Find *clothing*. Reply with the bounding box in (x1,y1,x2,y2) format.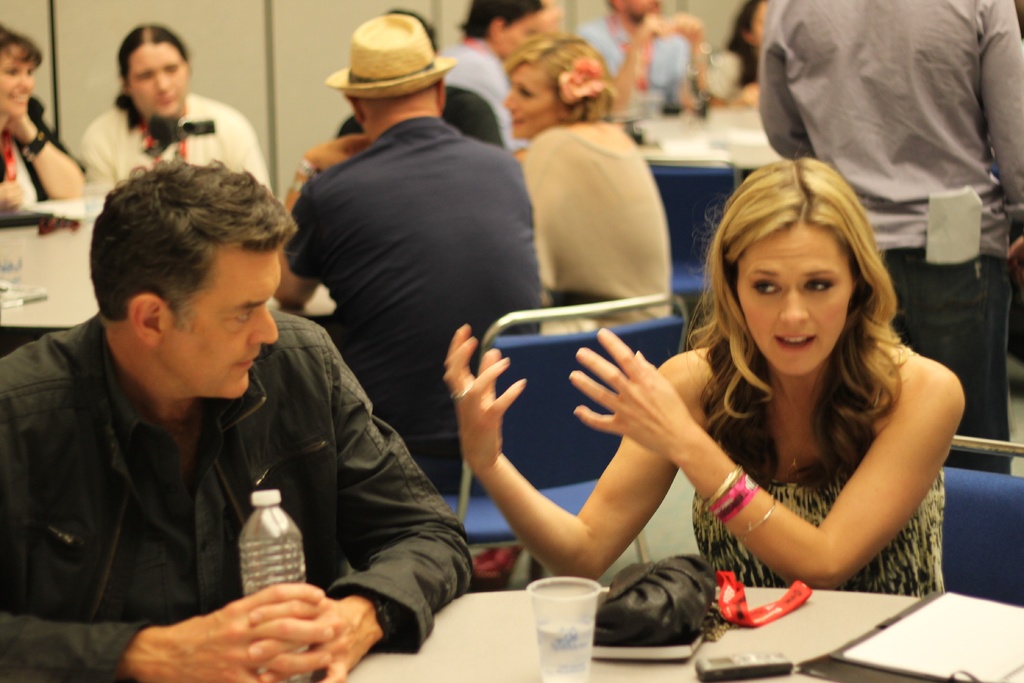
(758,0,1023,470).
